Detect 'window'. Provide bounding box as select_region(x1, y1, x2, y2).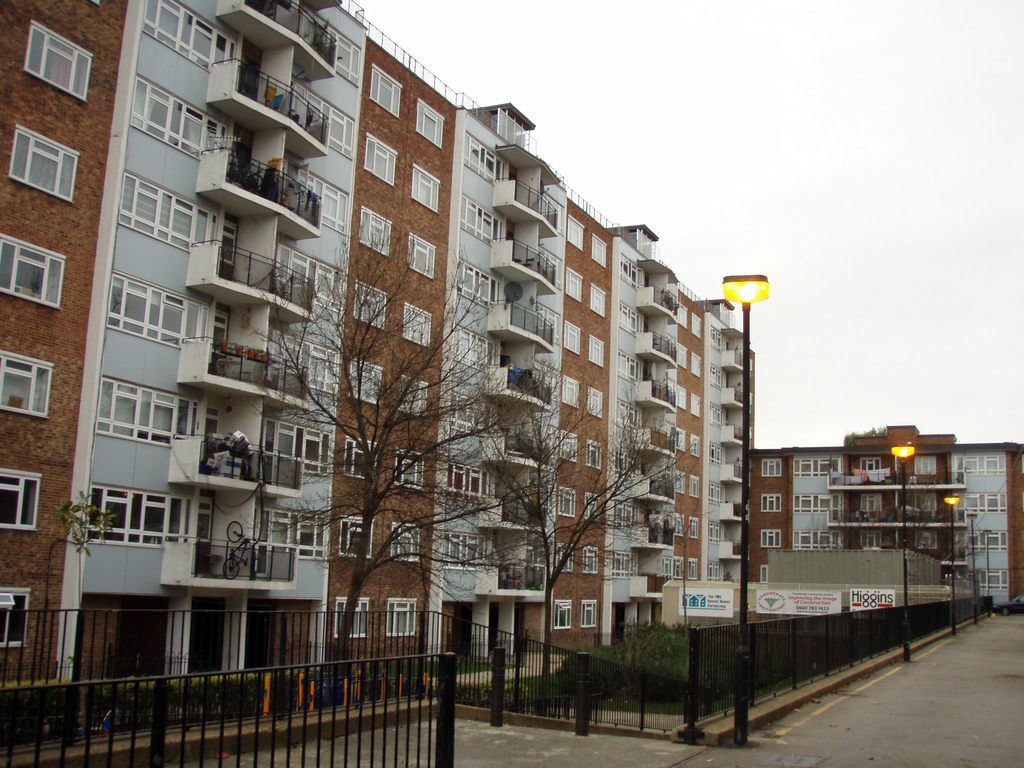
select_region(611, 447, 639, 480).
